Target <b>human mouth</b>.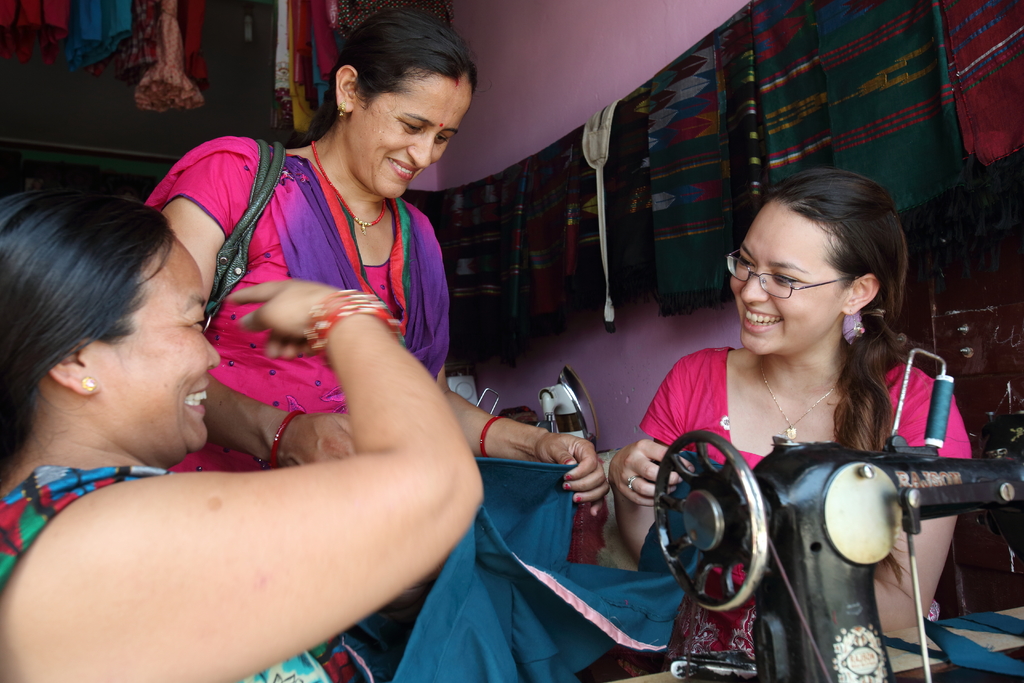
Target region: <bbox>388, 152, 420, 191</bbox>.
